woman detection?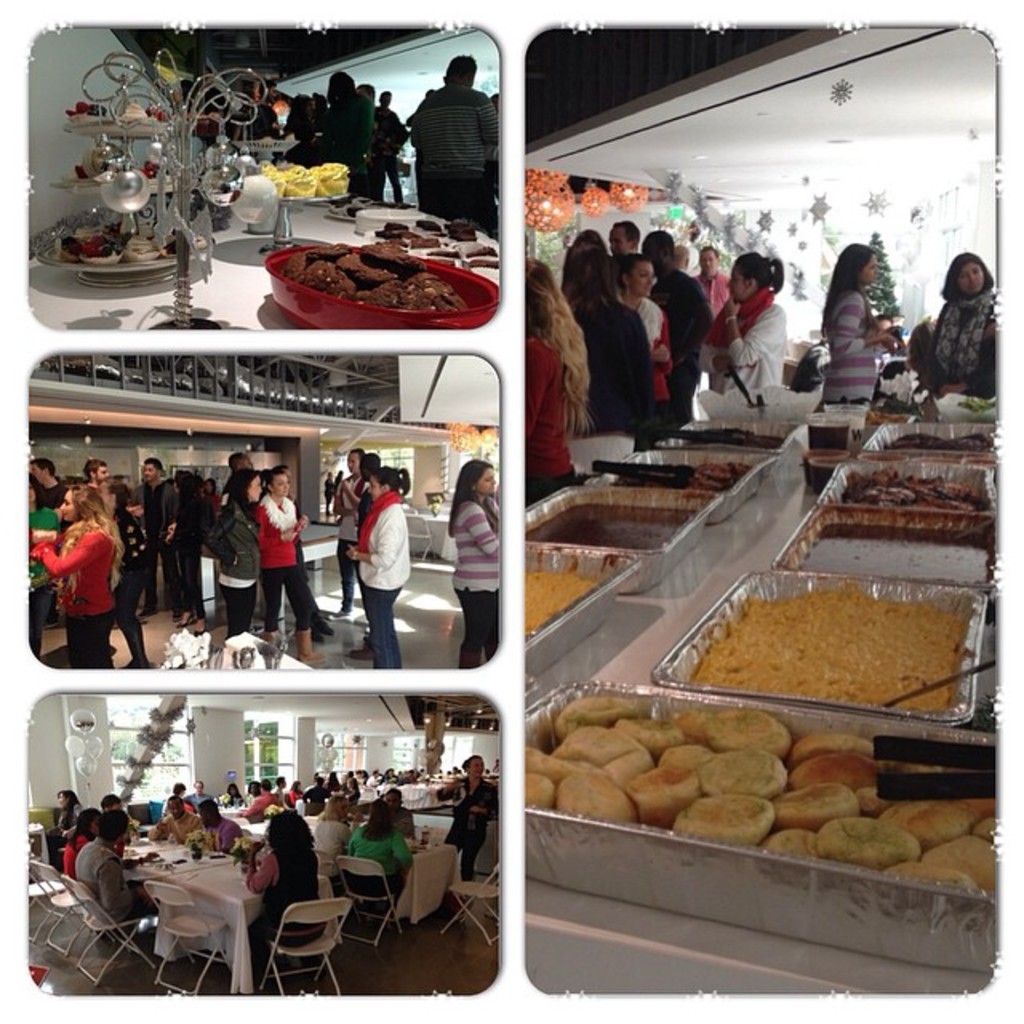
[left=309, top=792, right=357, bottom=890]
